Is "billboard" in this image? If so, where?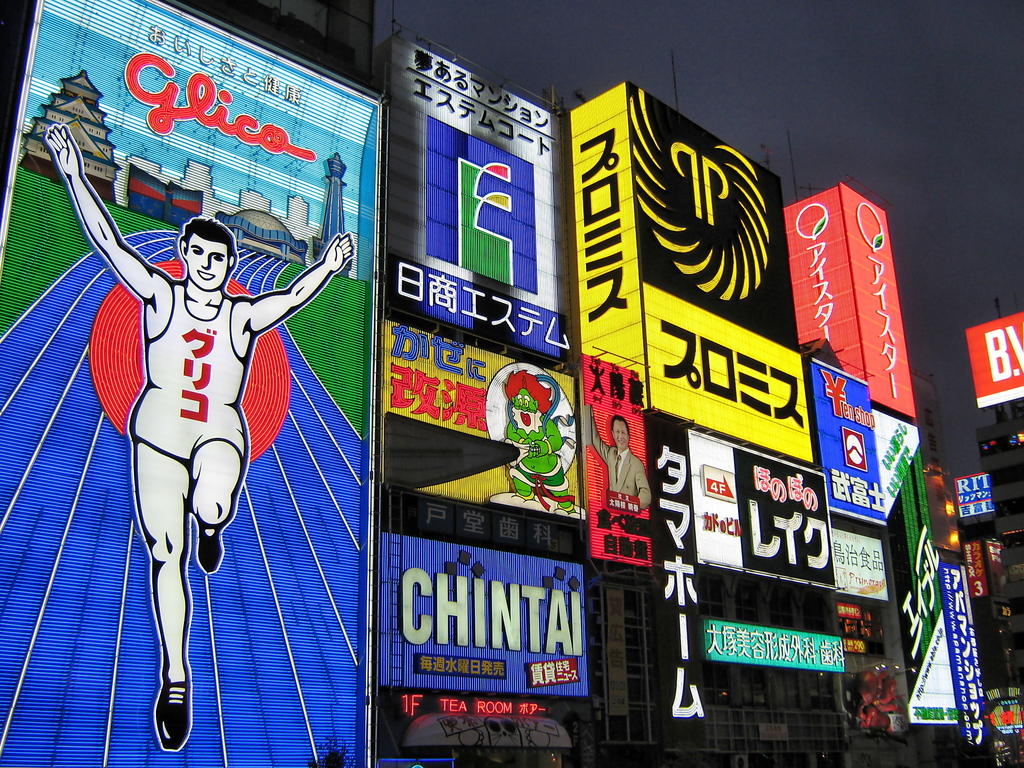
Yes, at x1=941 y1=563 x2=998 y2=739.
